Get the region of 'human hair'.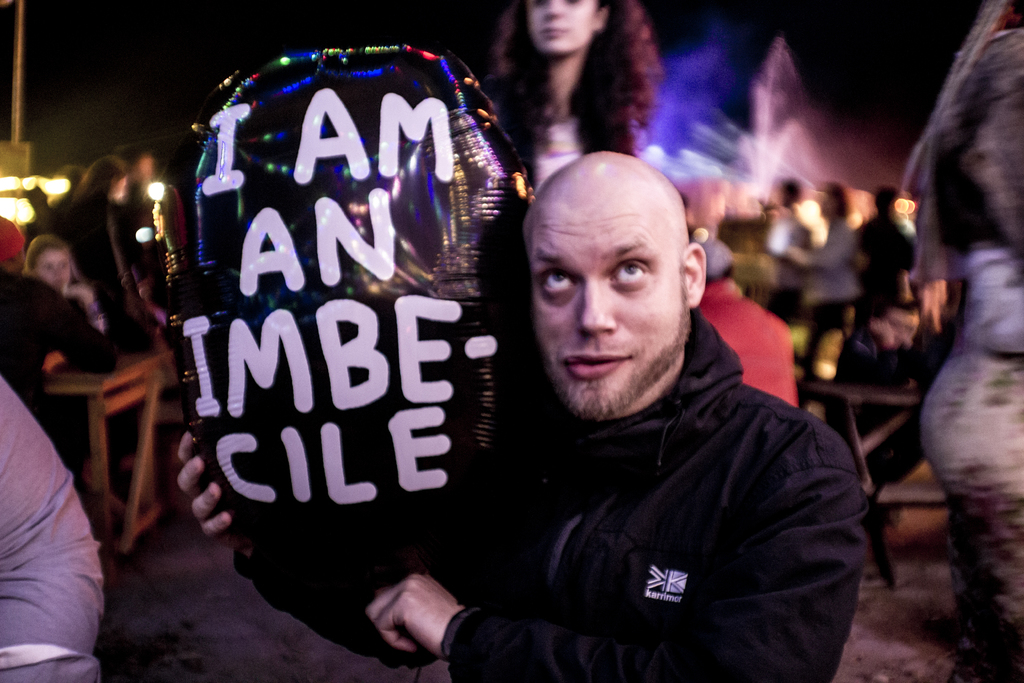
left=65, top=153, right=130, bottom=208.
